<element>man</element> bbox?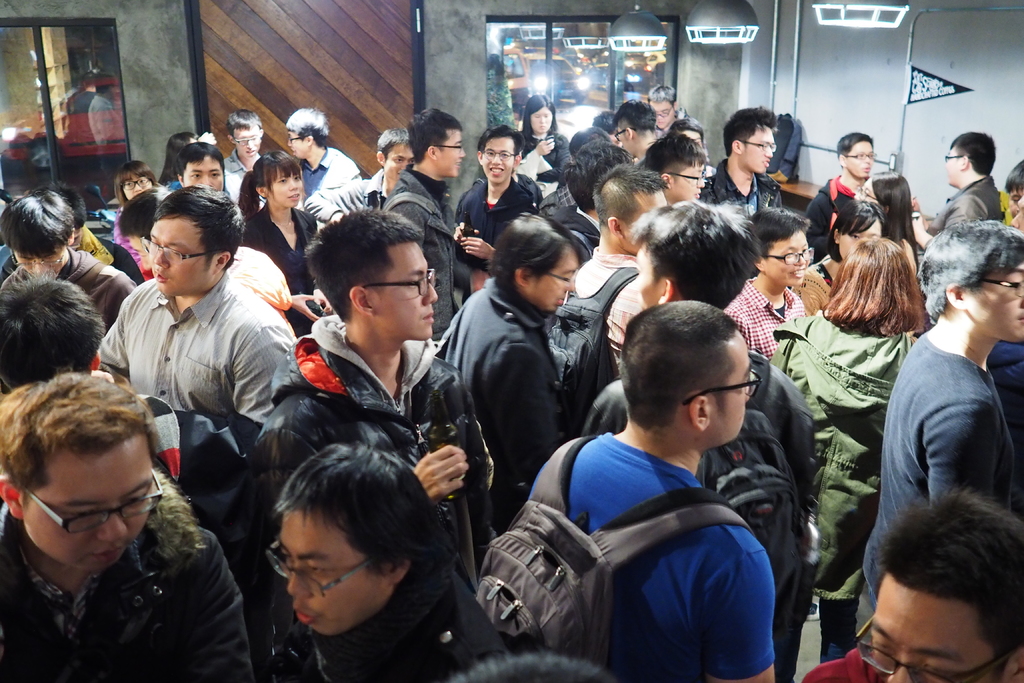
<box>810,491,1023,682</box>
